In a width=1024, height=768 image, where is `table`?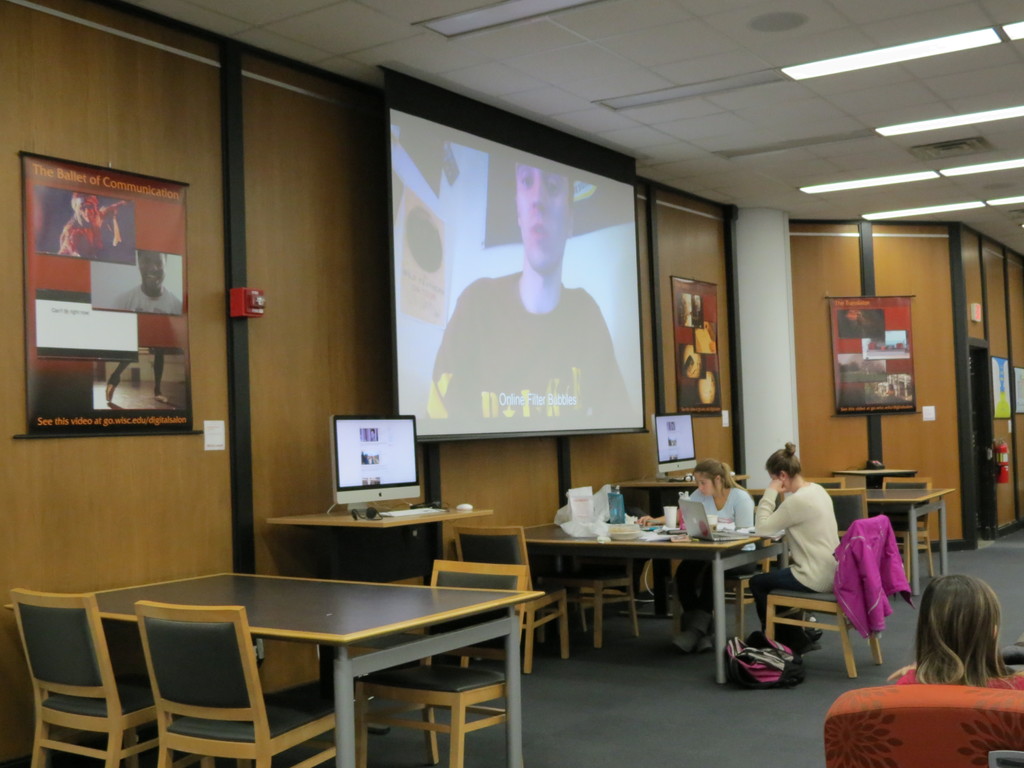
bbox=(495, 502, 787, 669).
